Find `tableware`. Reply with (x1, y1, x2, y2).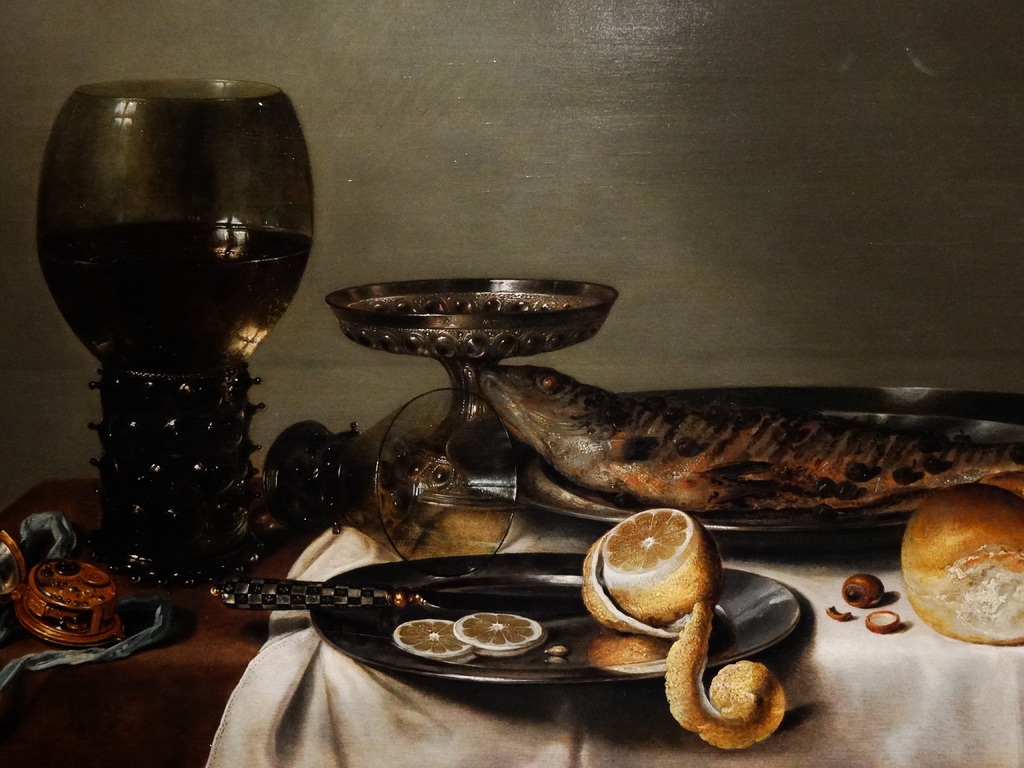
(27, 113, 315, 533).
